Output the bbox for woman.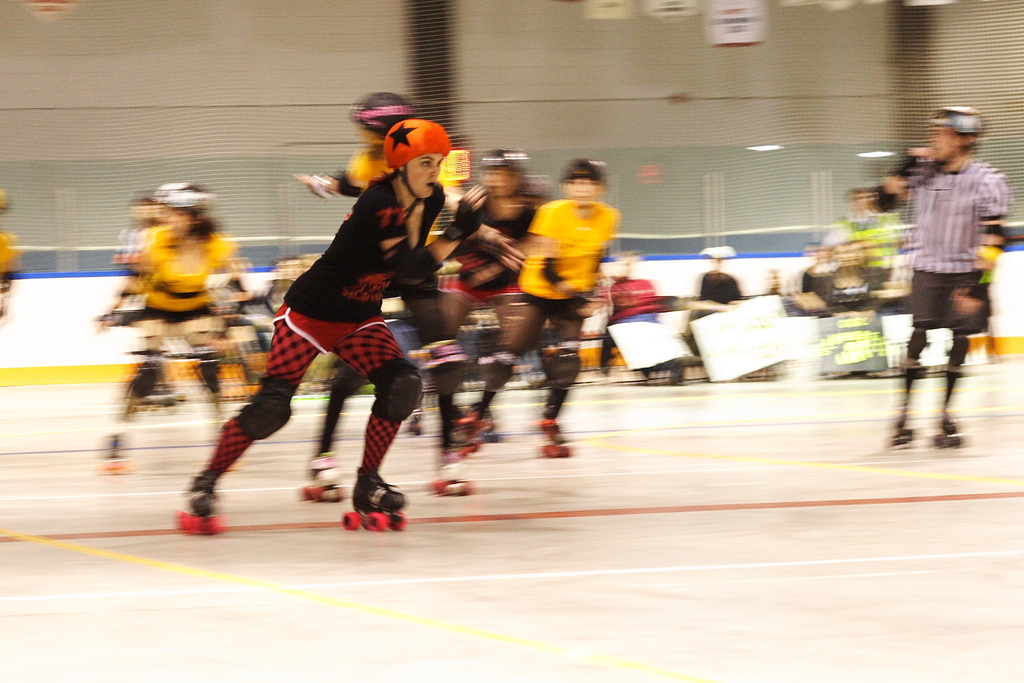
[81,177,266,488].
